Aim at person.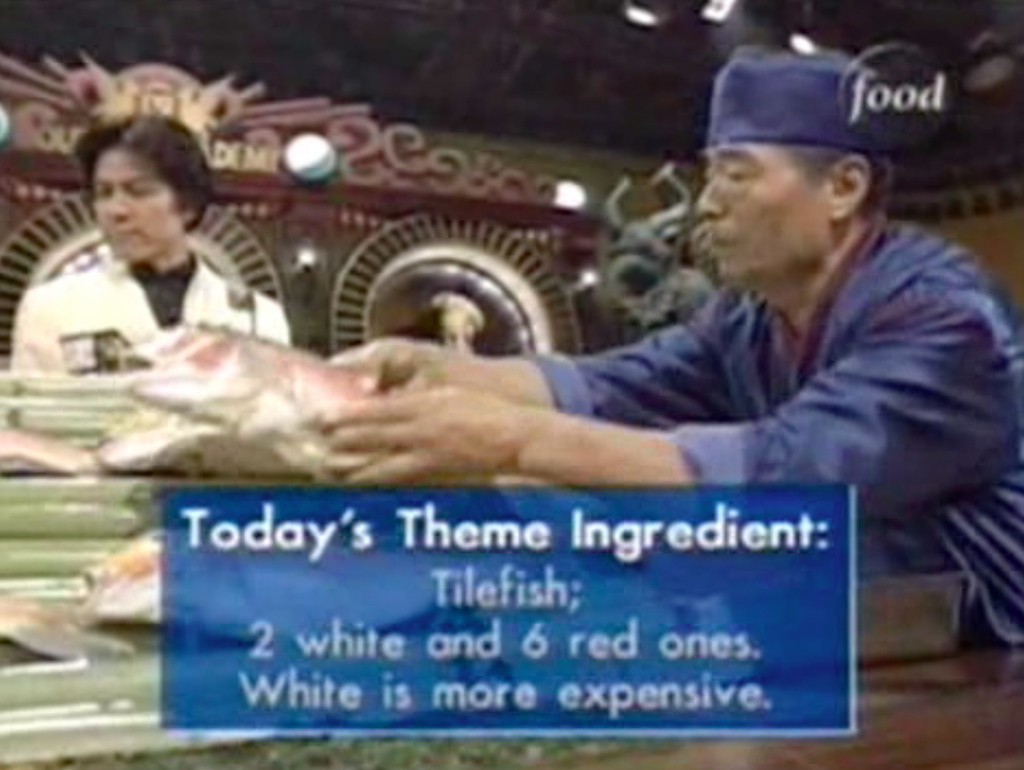
Aimed at crop(318, 44, 1022, 643).
